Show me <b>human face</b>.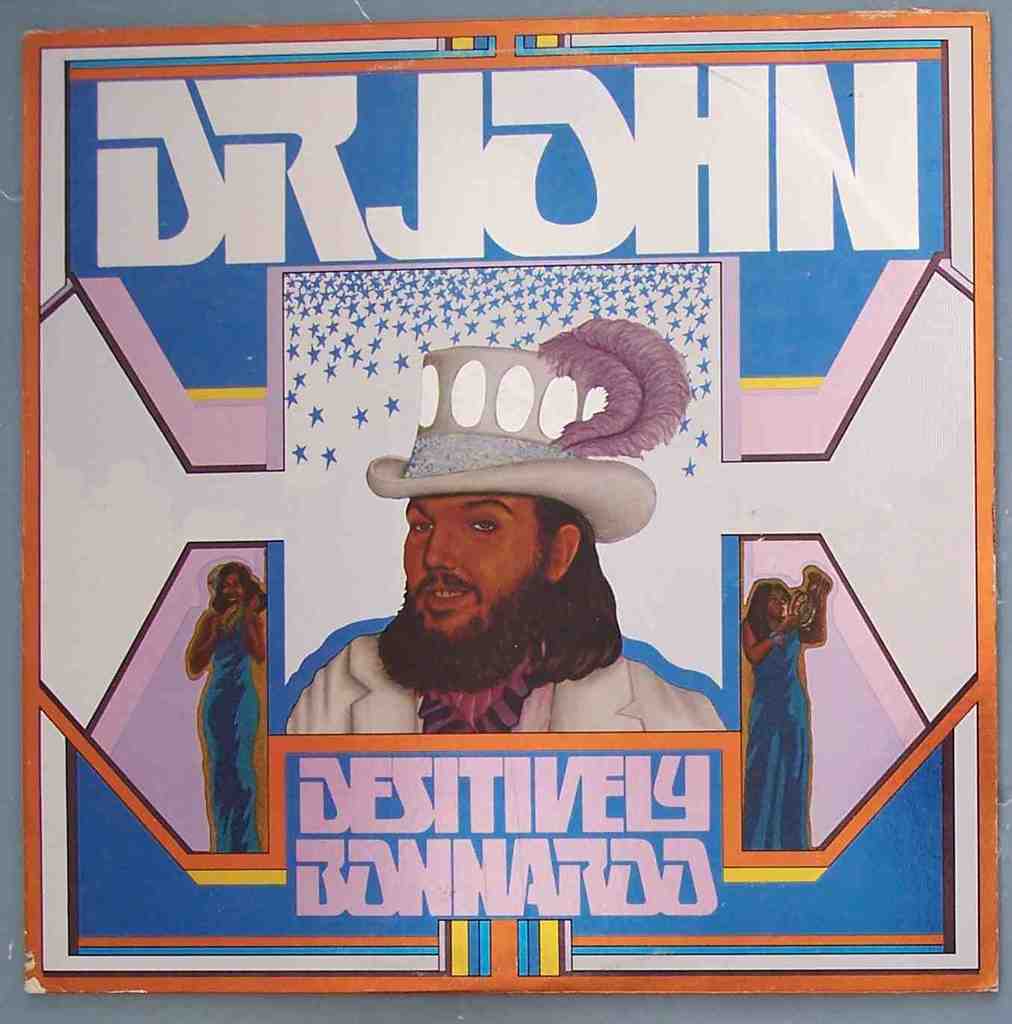
<b>human face</b> is here: 760,577,792,629.
